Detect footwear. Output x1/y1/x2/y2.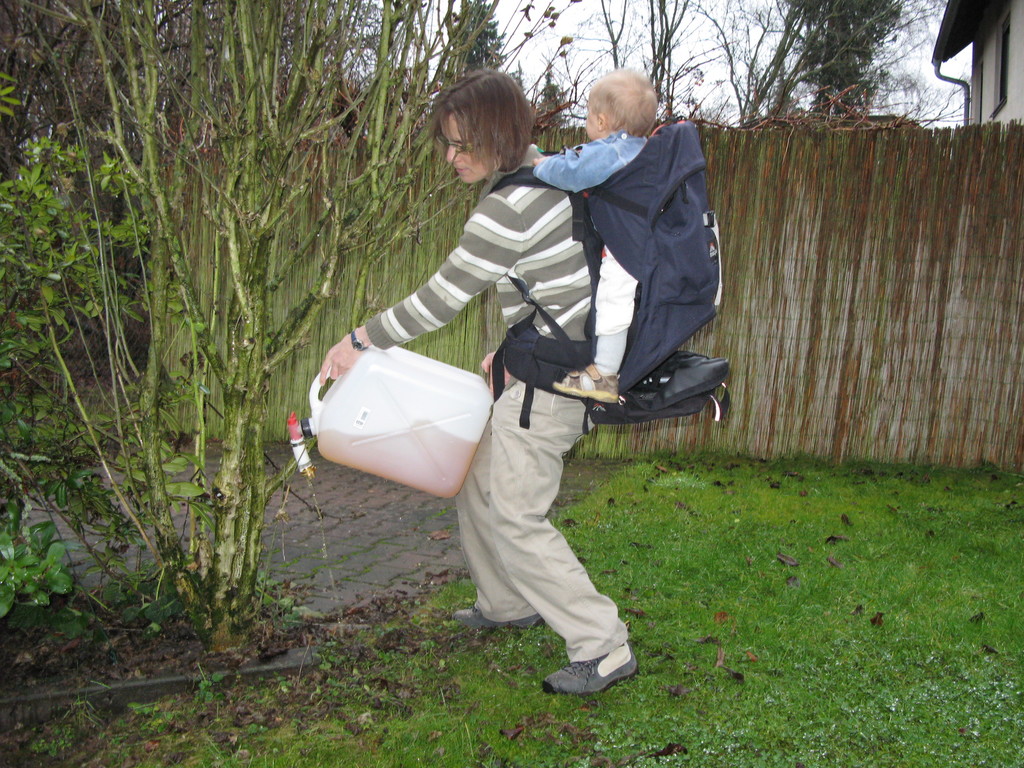
552/365/620/403.
